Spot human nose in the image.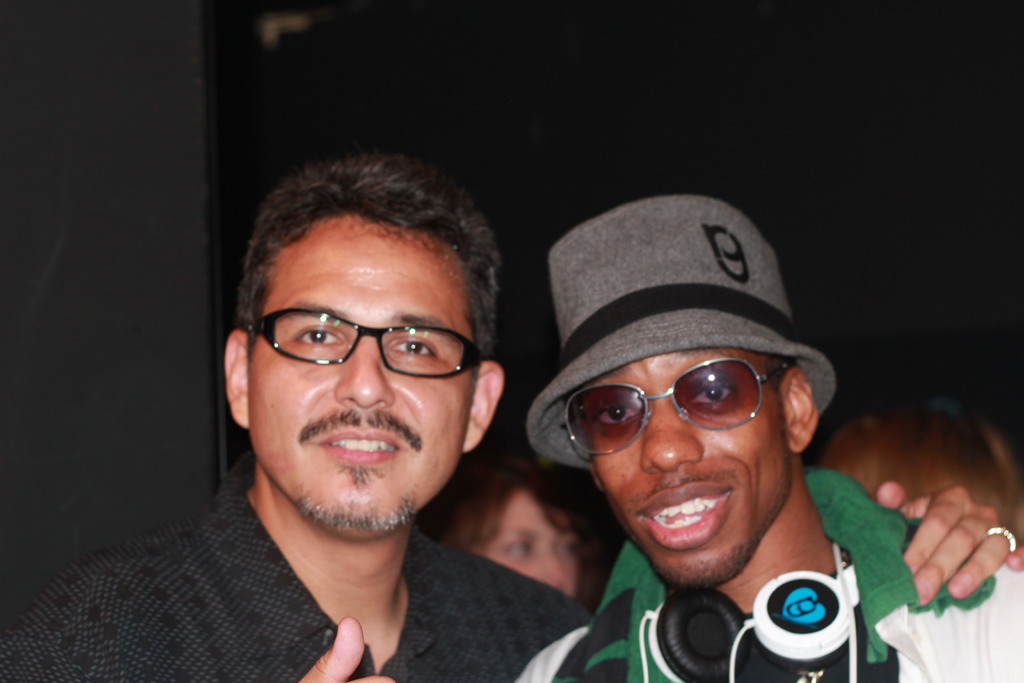
human nose found at x1=640 y1=396 x2=701 y2=470.
